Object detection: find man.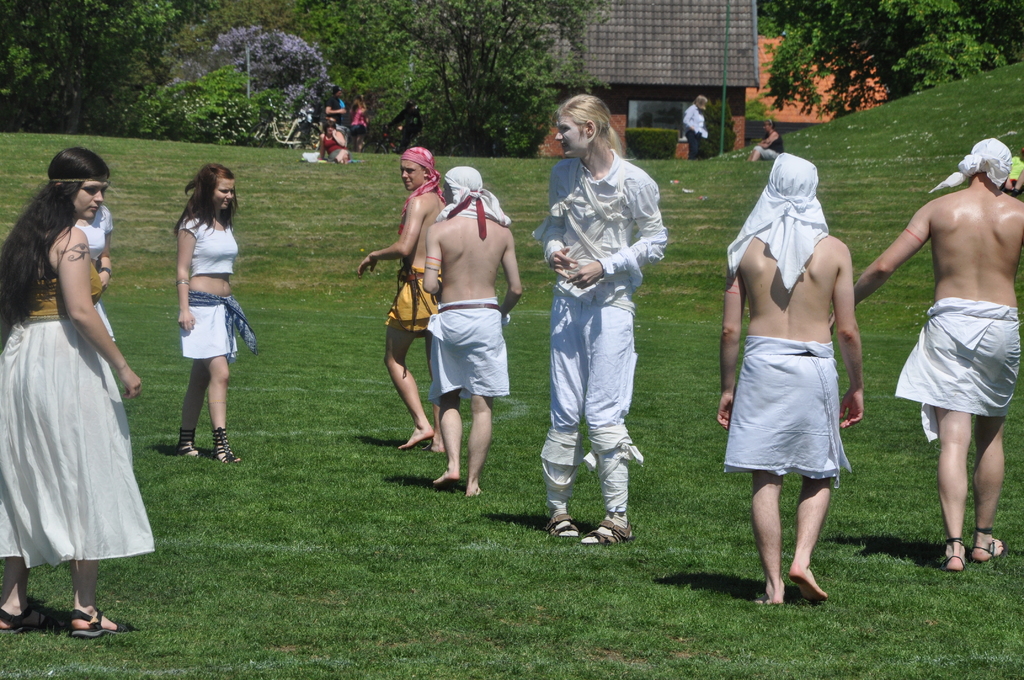
<box>540,93,675,550</box>.
